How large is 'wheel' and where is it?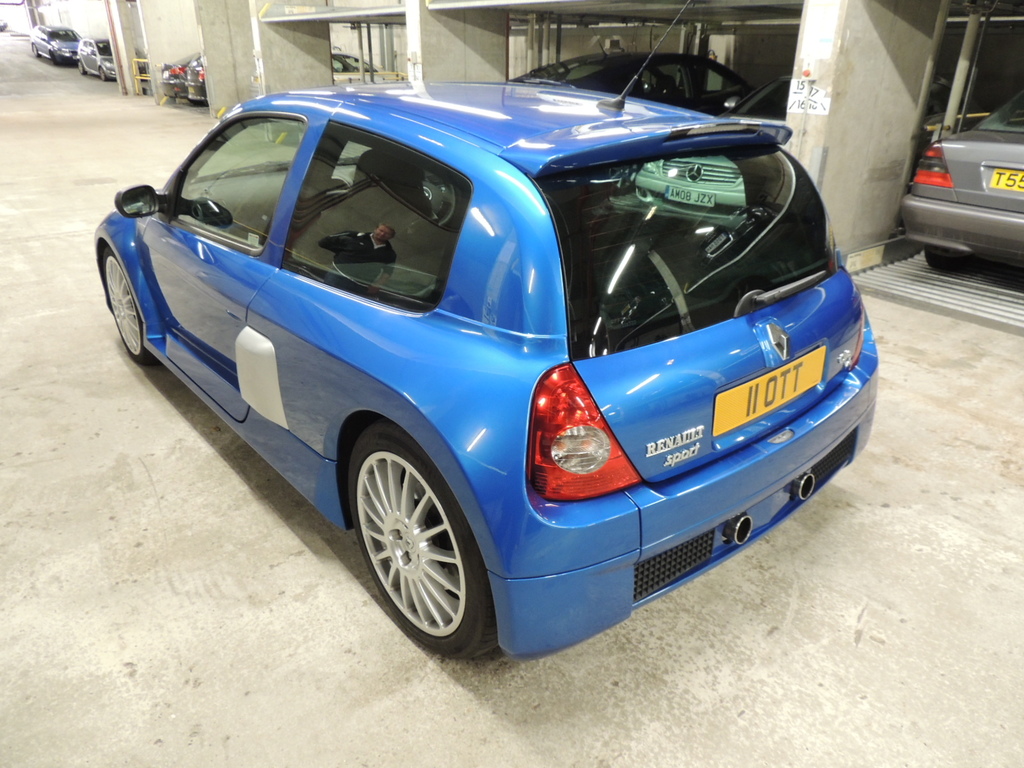
Bounding box: <region>29, 41, 39, 61</region>.
